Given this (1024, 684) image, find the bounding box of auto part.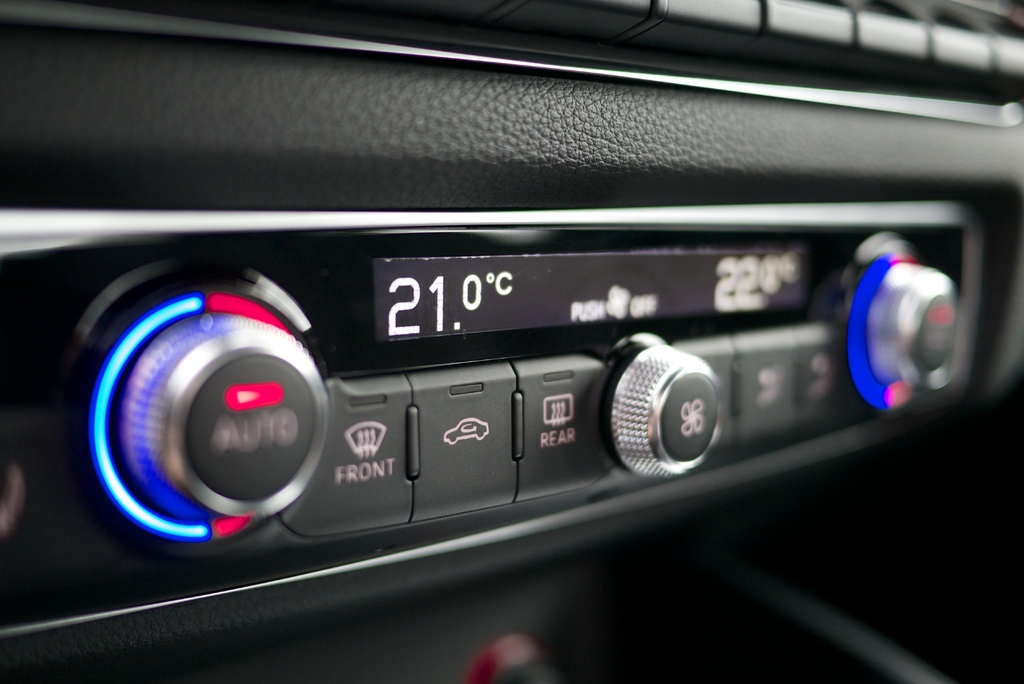
[left=85, top=49, right=940, bottom=627].
